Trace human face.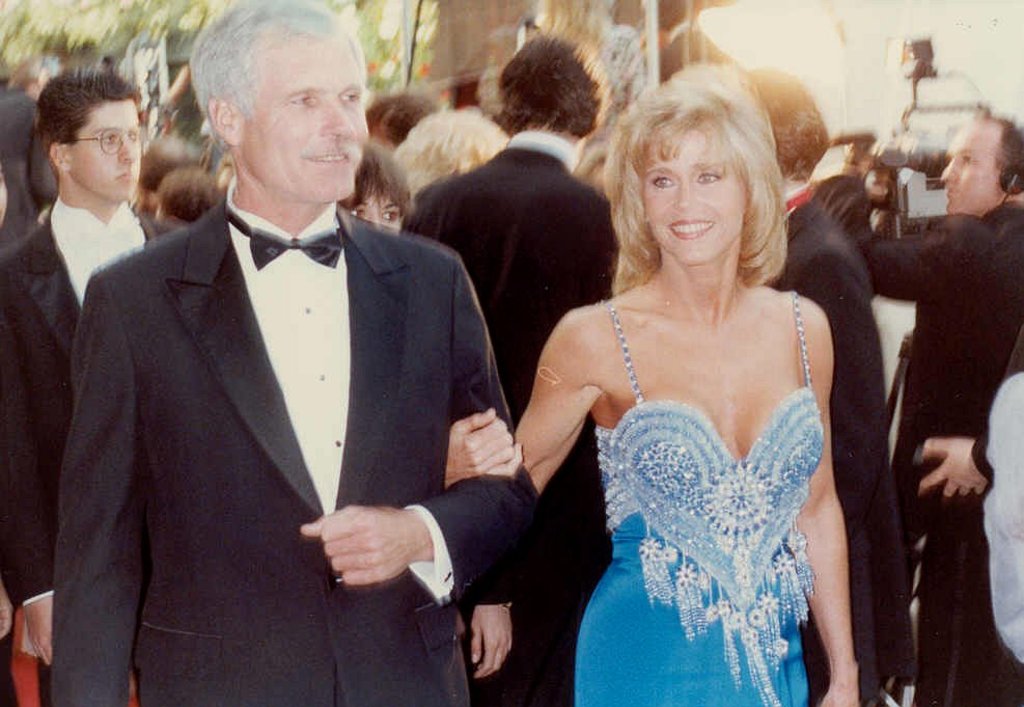
Traced to l=347, t=183, r=404, b=228.
